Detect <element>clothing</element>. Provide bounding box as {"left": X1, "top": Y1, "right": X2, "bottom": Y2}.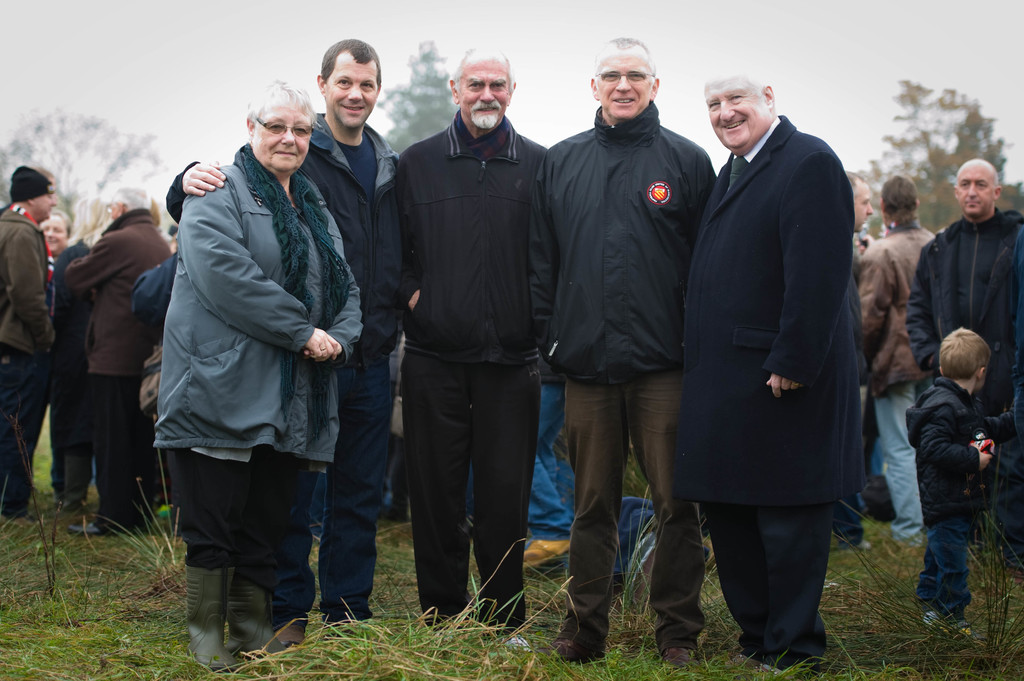
{"left": 148, "top": 146, "right": 367, "bottom": 597}.
